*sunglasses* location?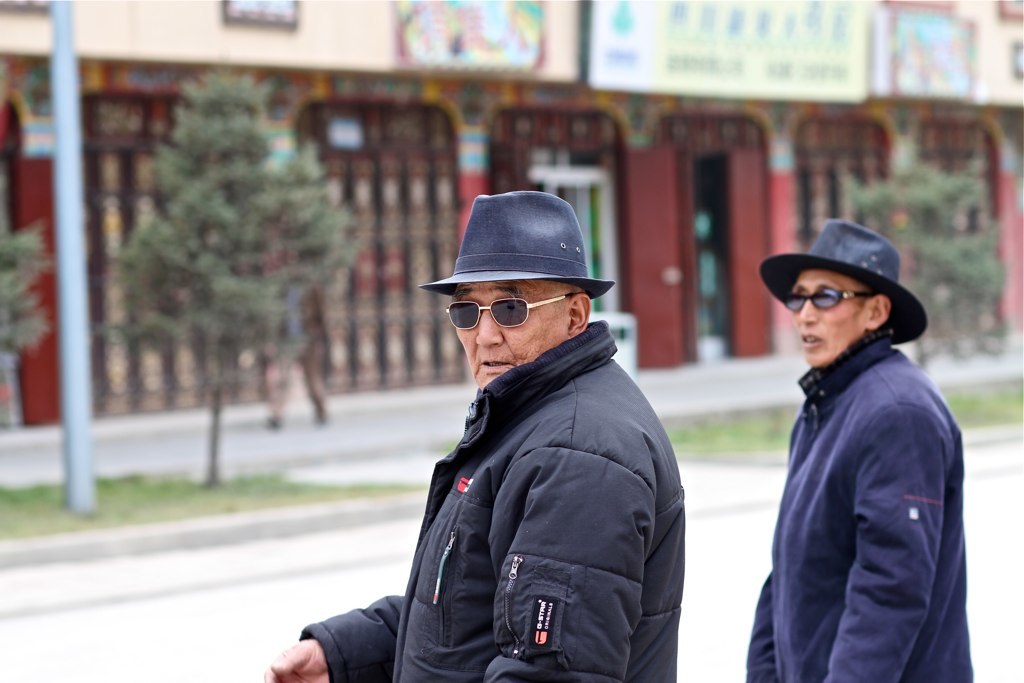
[x1=438, y1=293, x2=575, y2=333]
